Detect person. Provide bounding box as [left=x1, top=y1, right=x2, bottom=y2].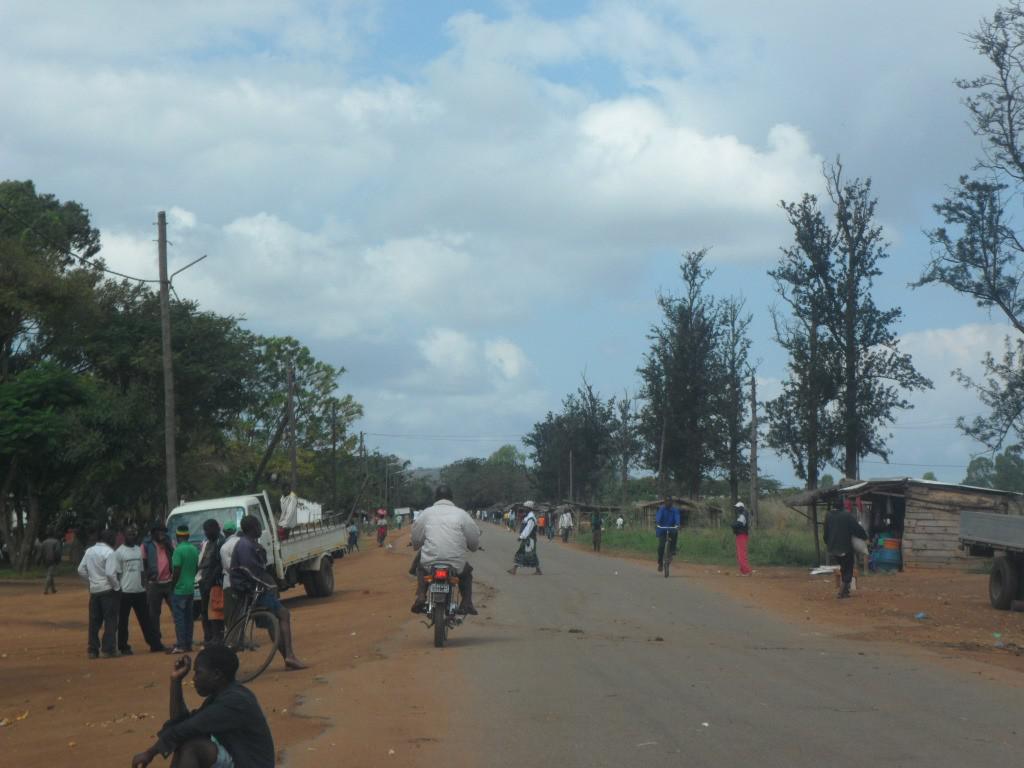
[left=373, top=513, right=389, bottom=544].
